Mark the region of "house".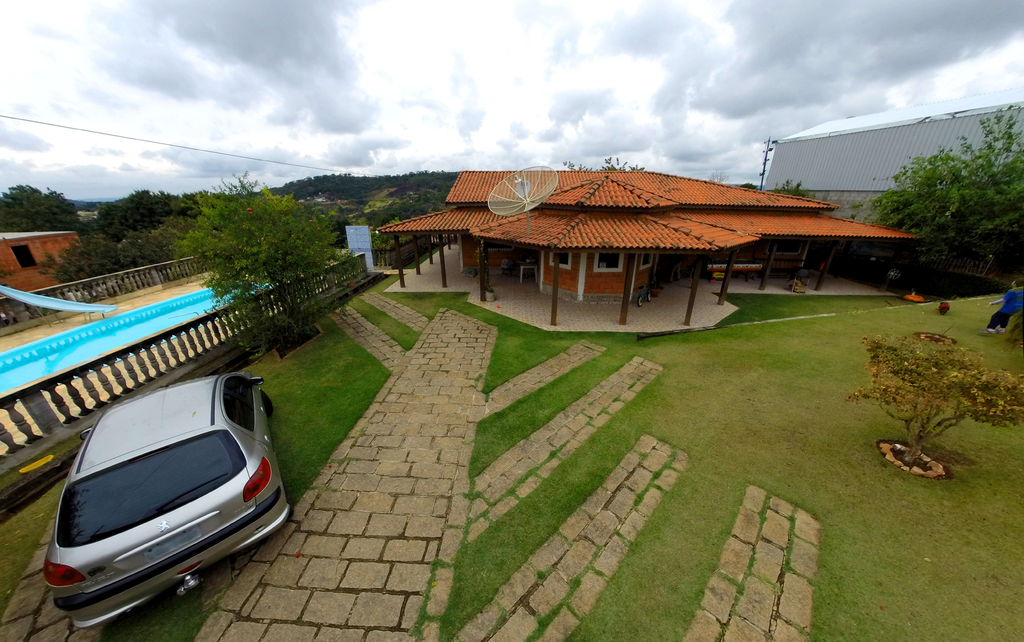
Region: (left=376, top=165, right=927, bottom=328).
